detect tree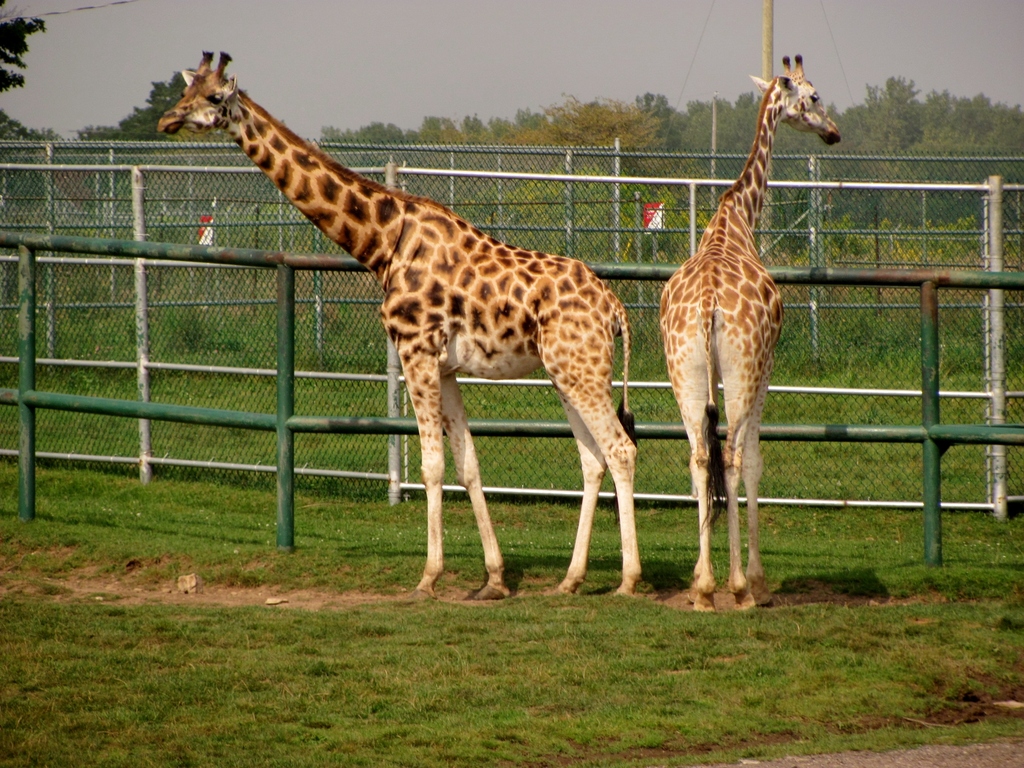
[80,74,194,135]
